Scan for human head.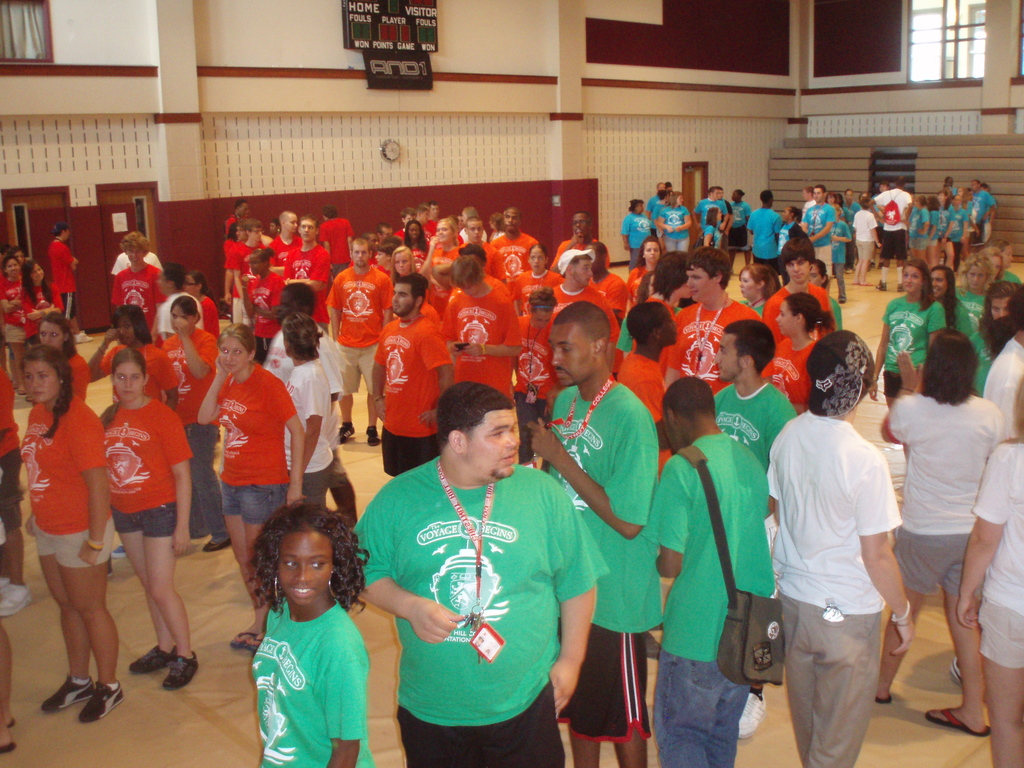
Scan result: [x1=527, y1=284, x2=556, y2=328].
